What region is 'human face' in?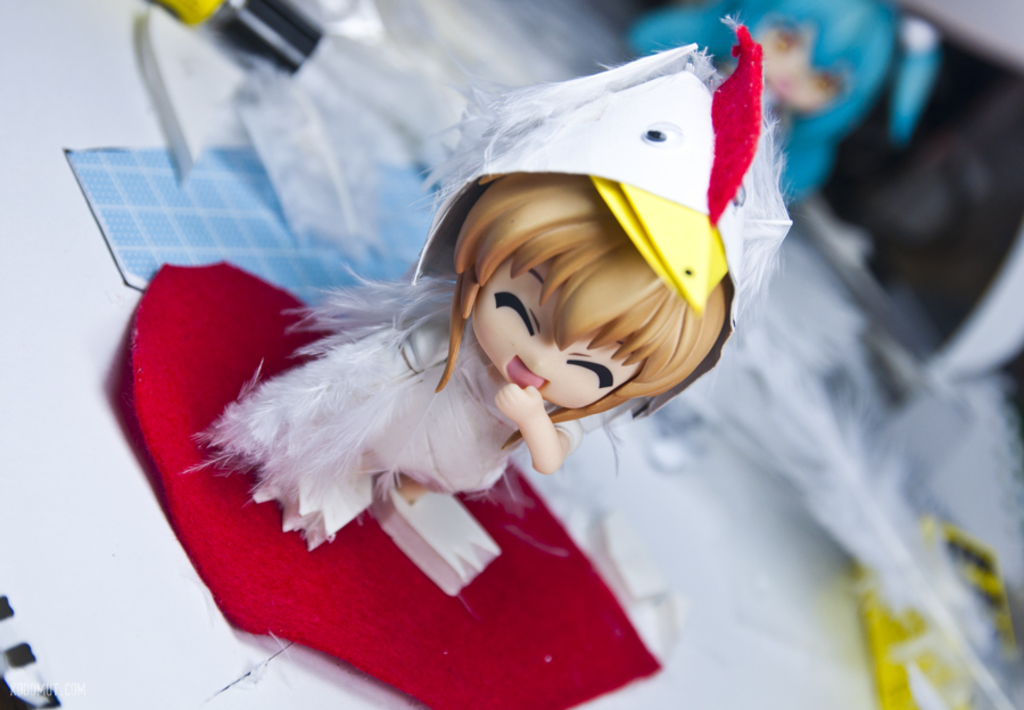
locate(462, 254, 653, 422).
